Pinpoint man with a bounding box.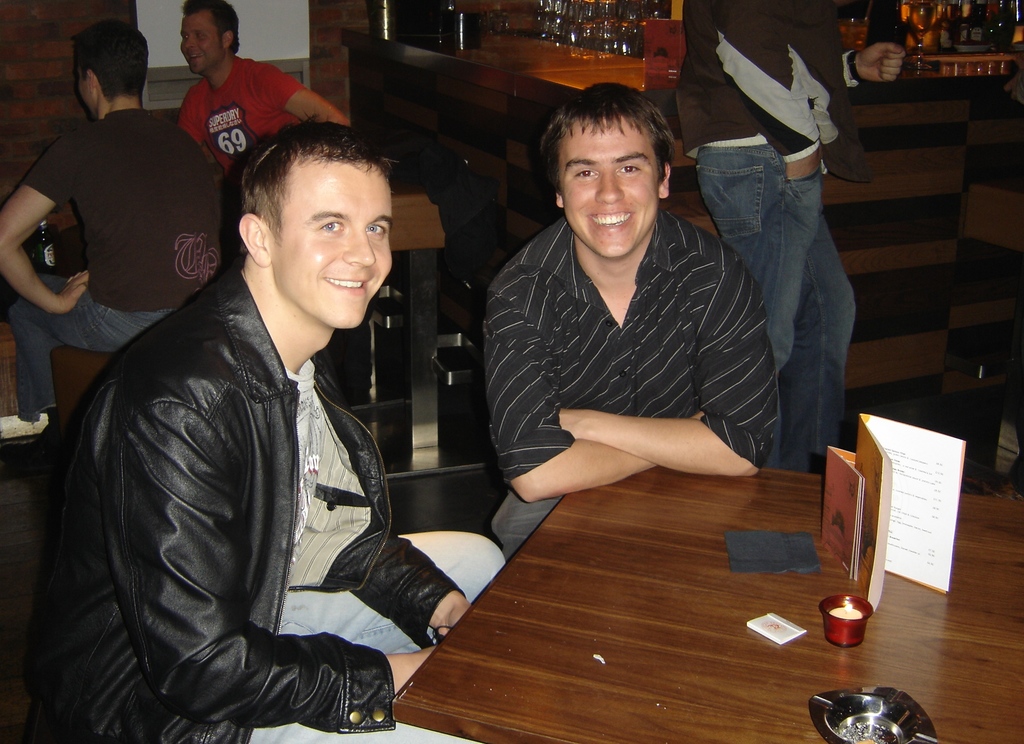
<bbox>174, 0, 350, 202</bbox>.
